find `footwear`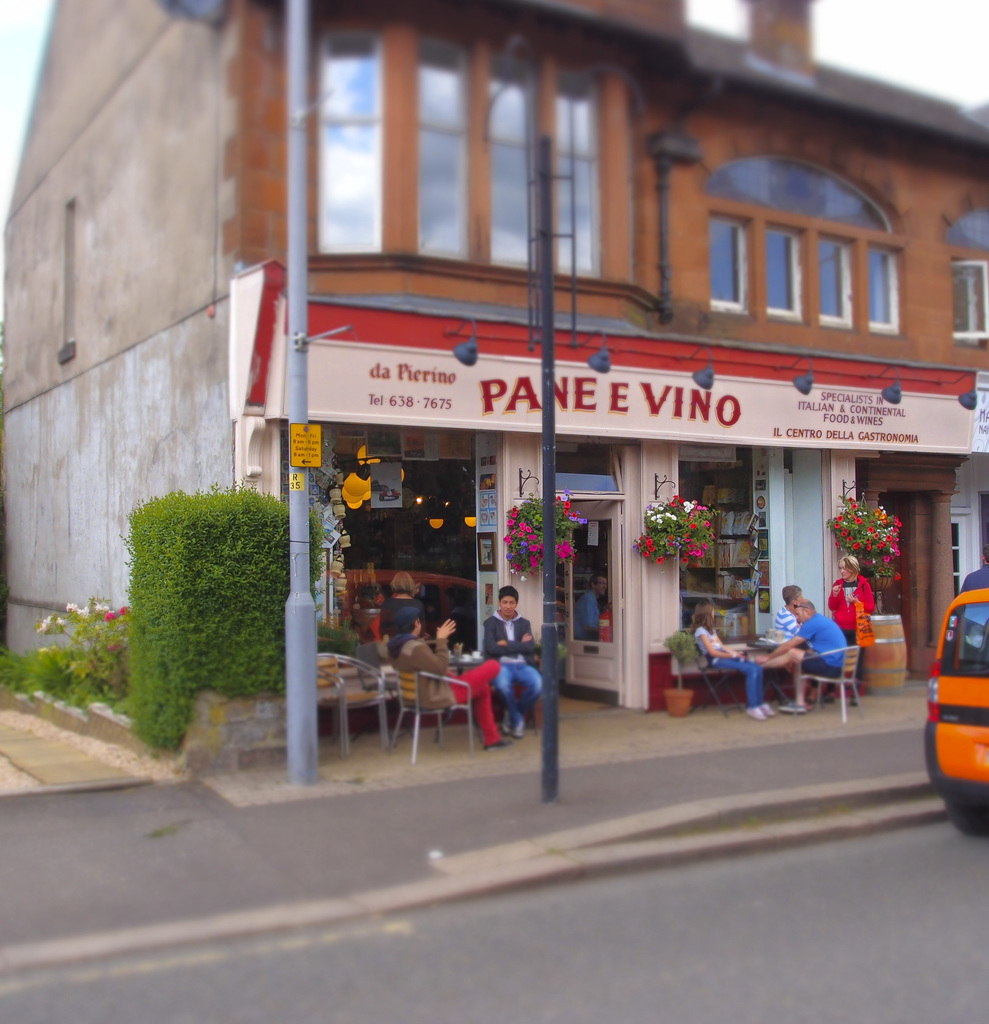
crop(514, 719, 527, 741)
